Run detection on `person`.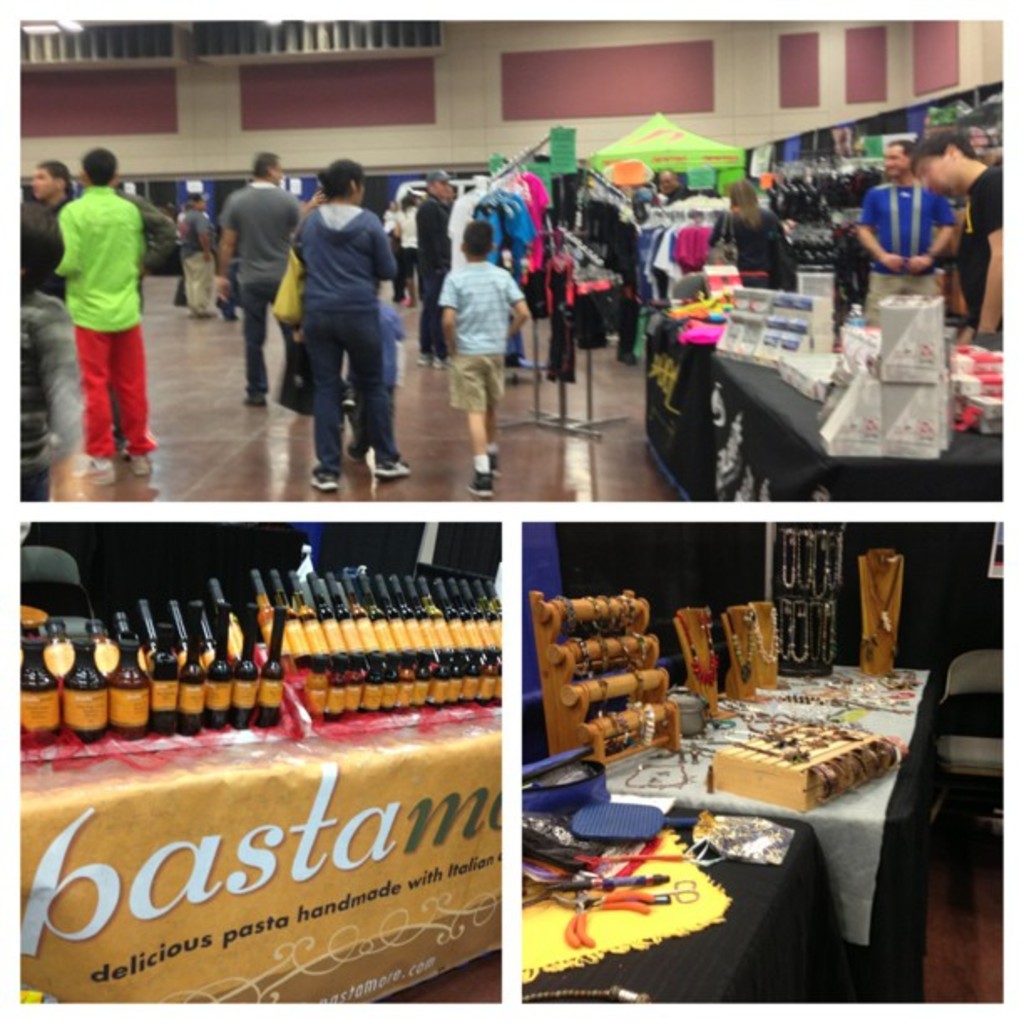
Result: (left=291, top=162, right=413, bottom=495).
